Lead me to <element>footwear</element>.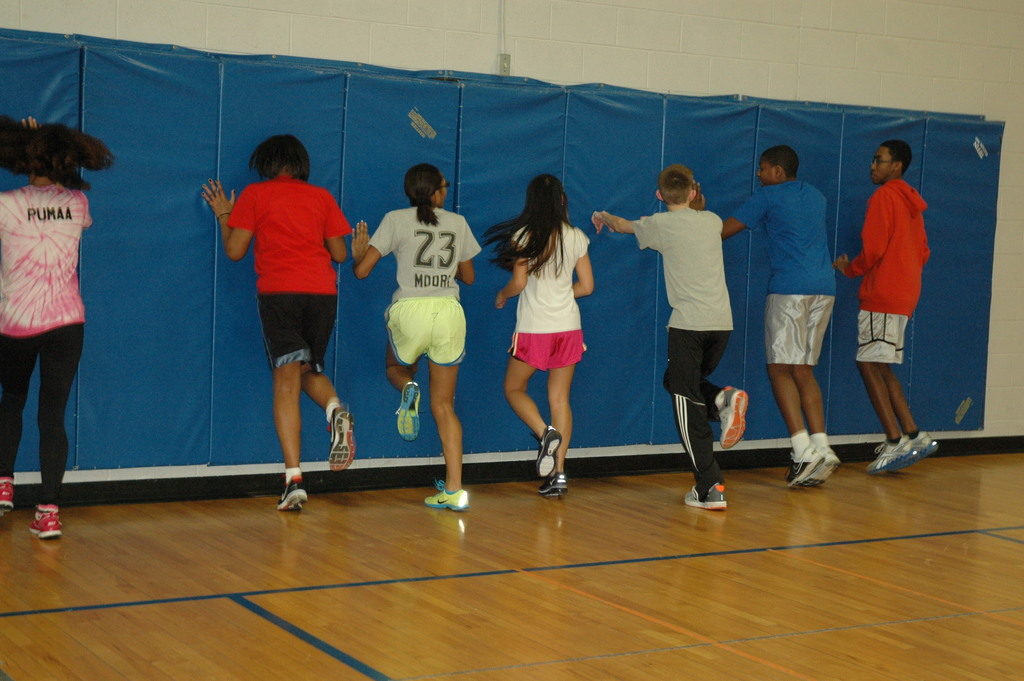
Lead to bbox(785, 441, 824, 488).
